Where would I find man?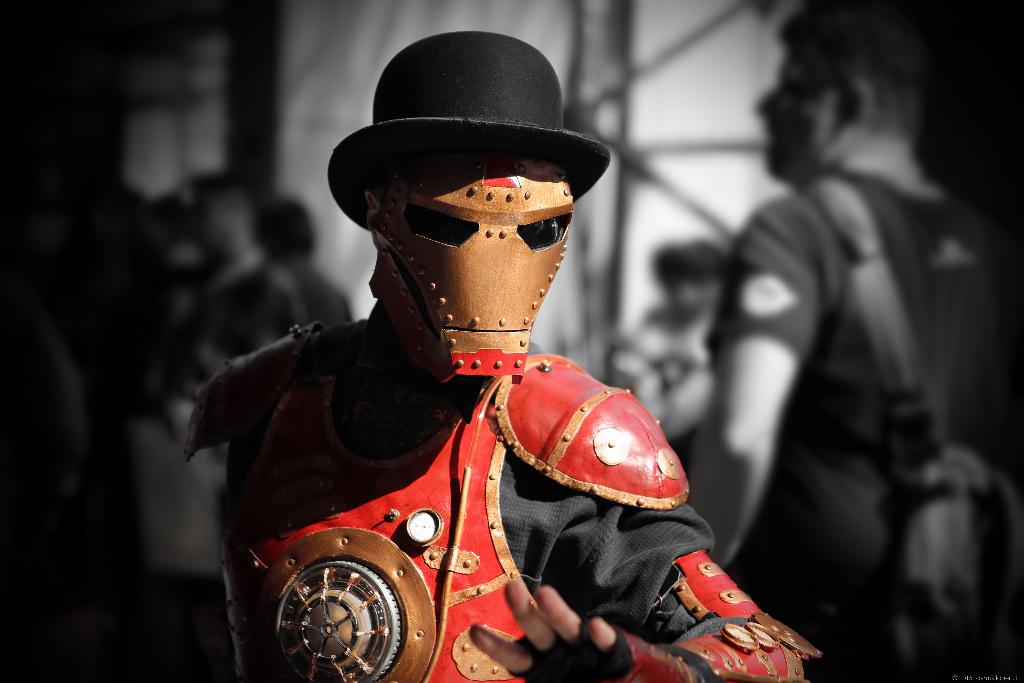
At select_region(178, 52, 803, 647).
